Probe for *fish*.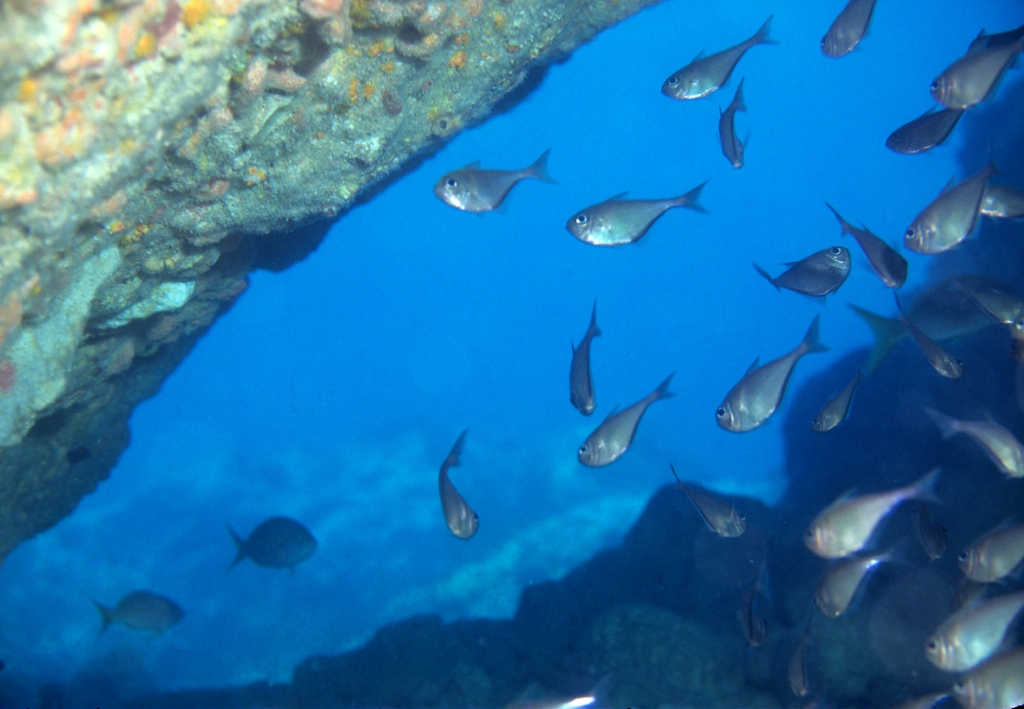
Probe result: (left=753, top=247, right=852, bottom=300).
